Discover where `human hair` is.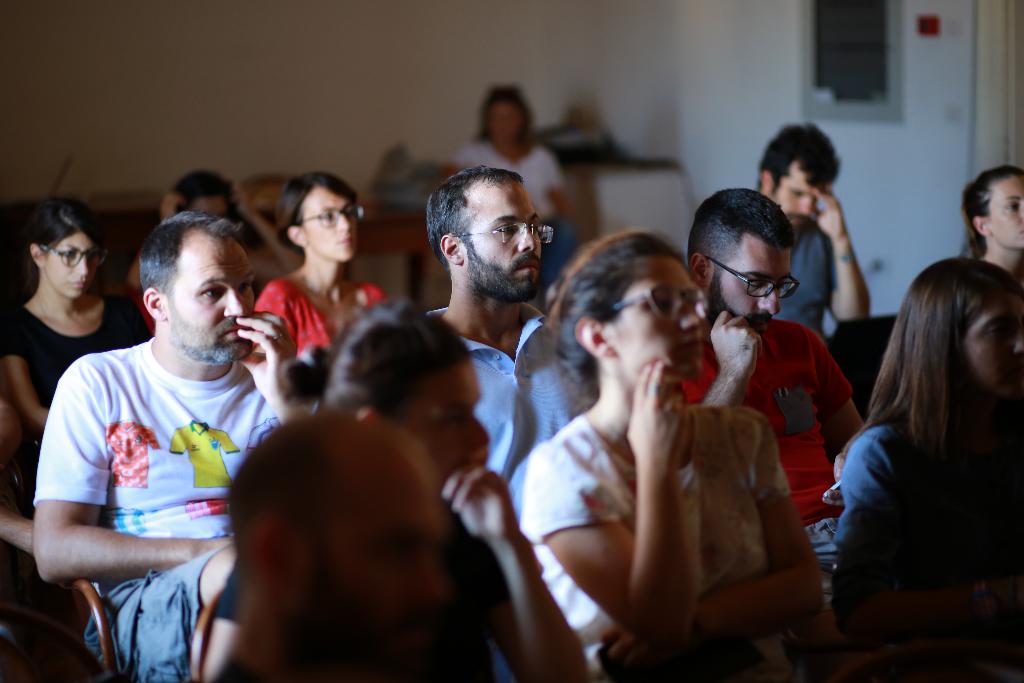
Discovered at box=[221, 415, 367, 593].
